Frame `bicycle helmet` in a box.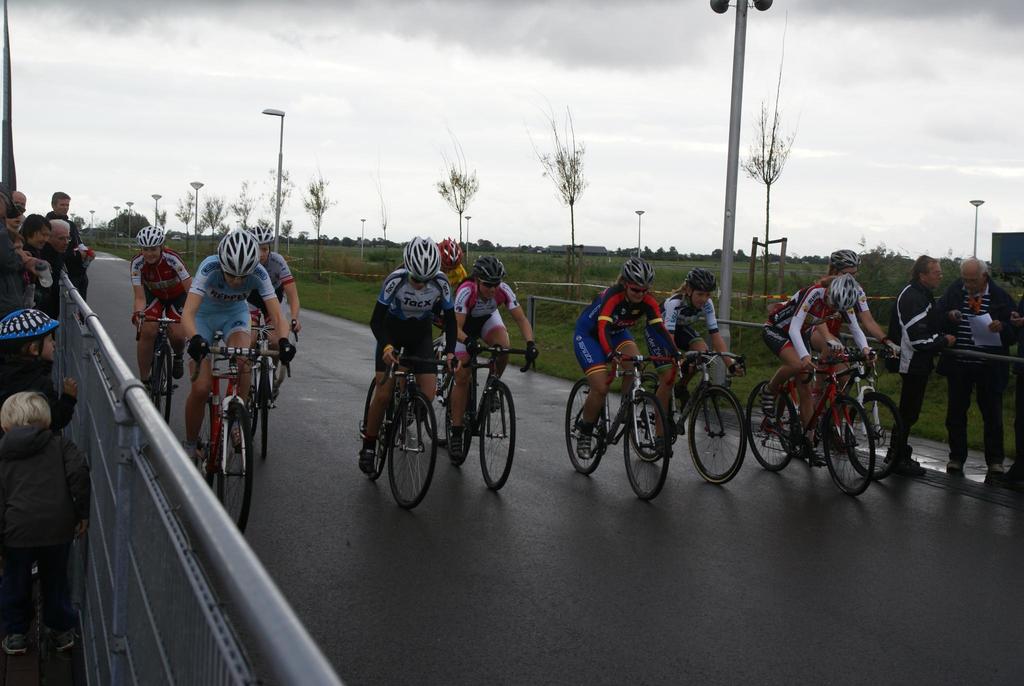
438:238:465:272.
